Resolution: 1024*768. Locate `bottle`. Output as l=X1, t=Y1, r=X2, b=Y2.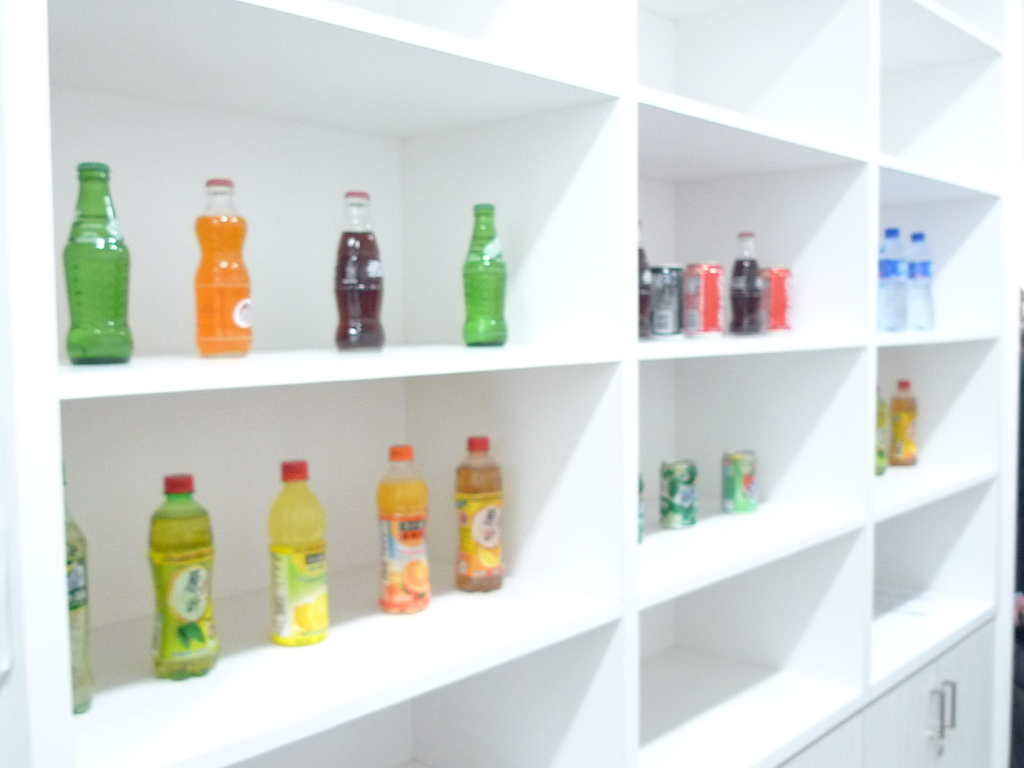
l=638, t=220, r=652, b=336.
